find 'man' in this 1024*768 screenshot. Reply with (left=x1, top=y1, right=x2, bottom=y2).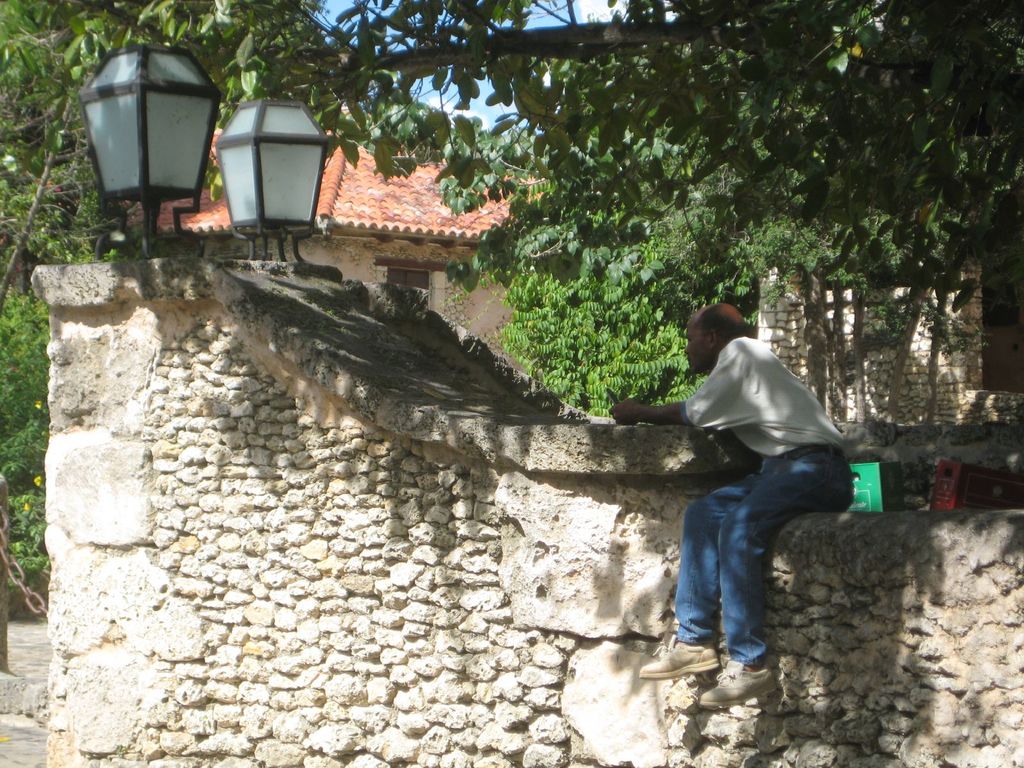
(left=600, top=297, right=854, bottom=720).
